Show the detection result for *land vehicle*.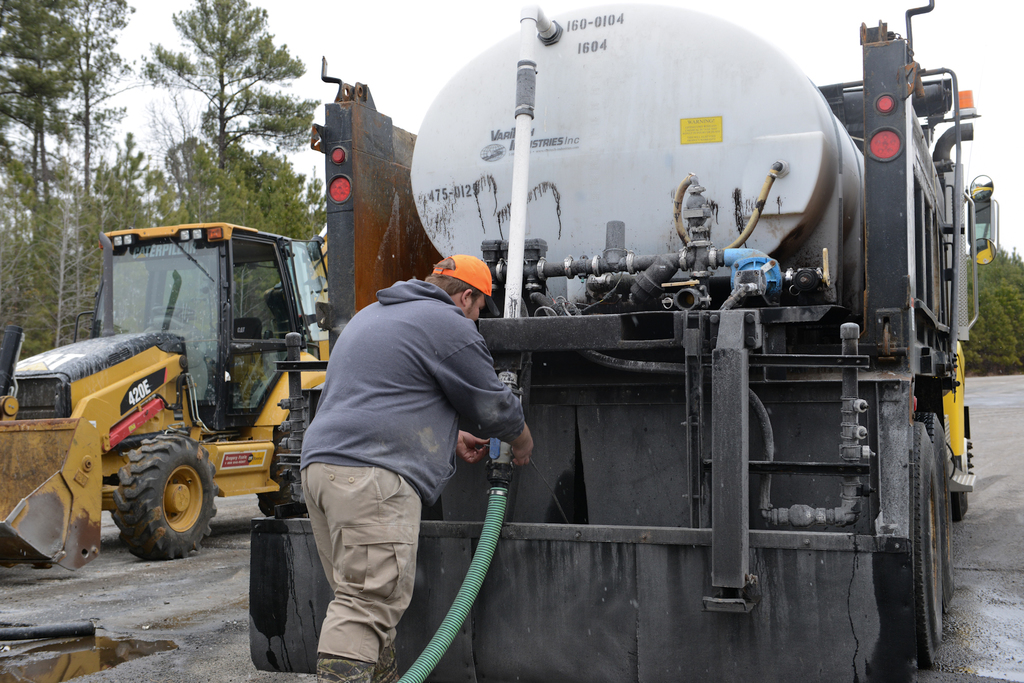
x1=0 y1=215 x2=329 y2=556.
